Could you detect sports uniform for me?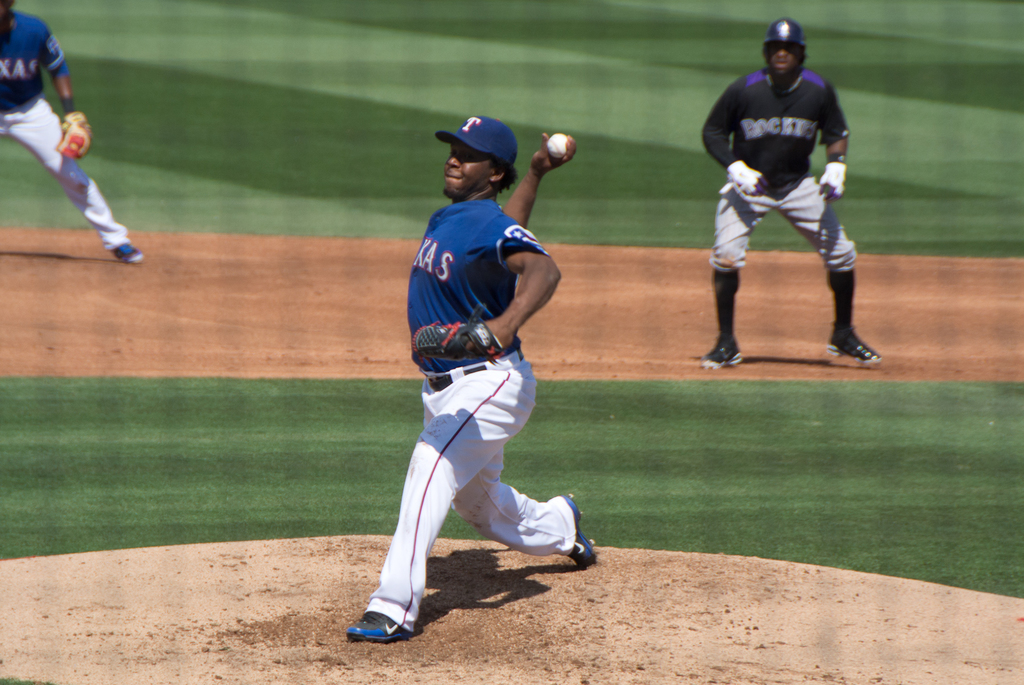
Detection result: x1=699 y1=56 x2=871 y2=339.
